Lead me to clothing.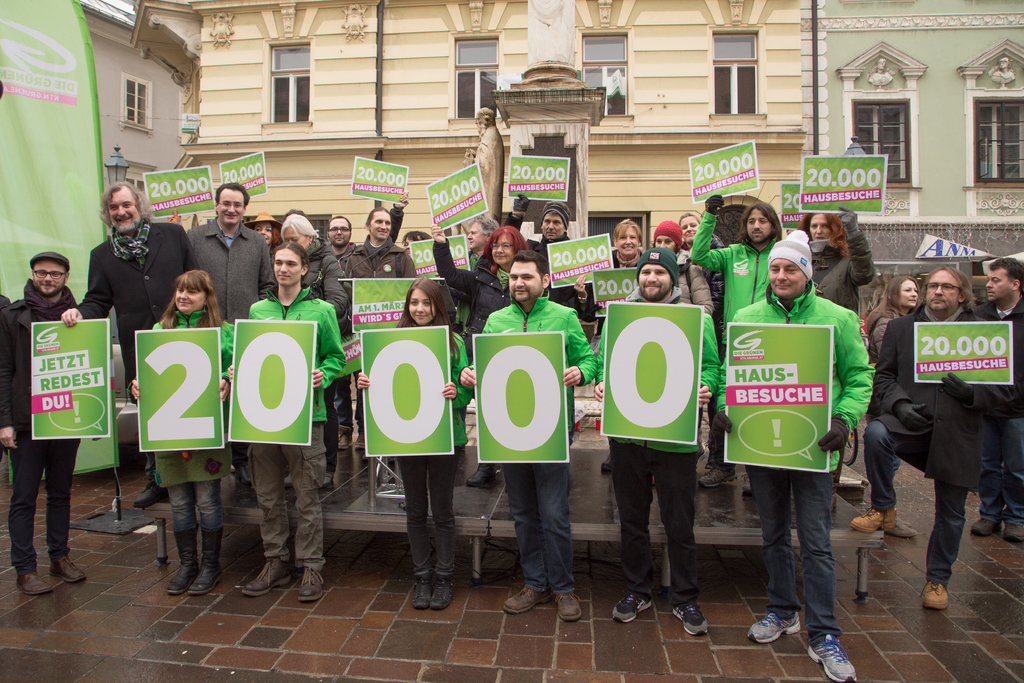
Lead to crop(303, 237, 351, 327).
